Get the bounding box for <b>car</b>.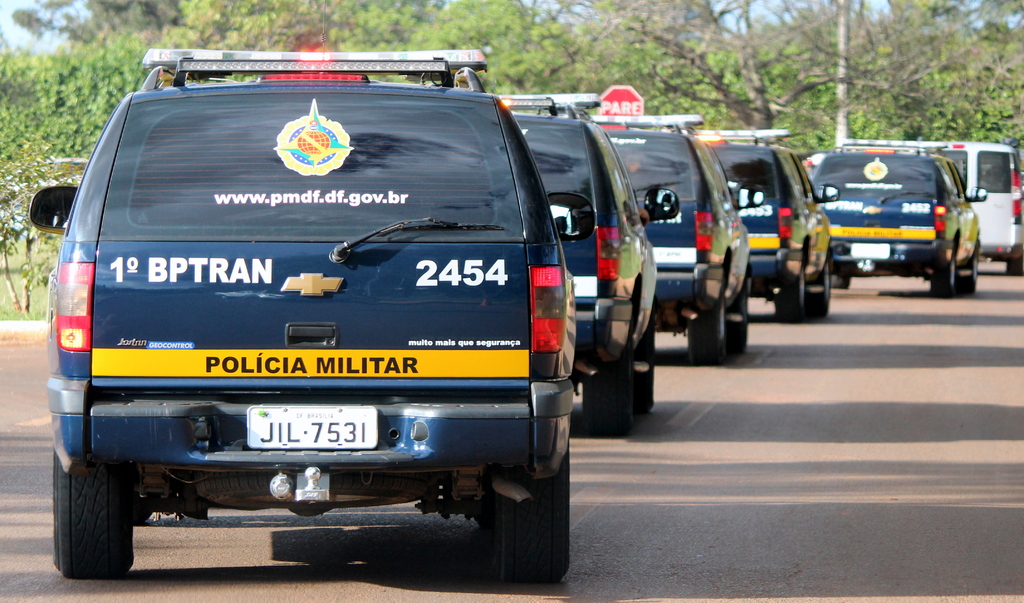
bbox(545, 87, 750, 364).
